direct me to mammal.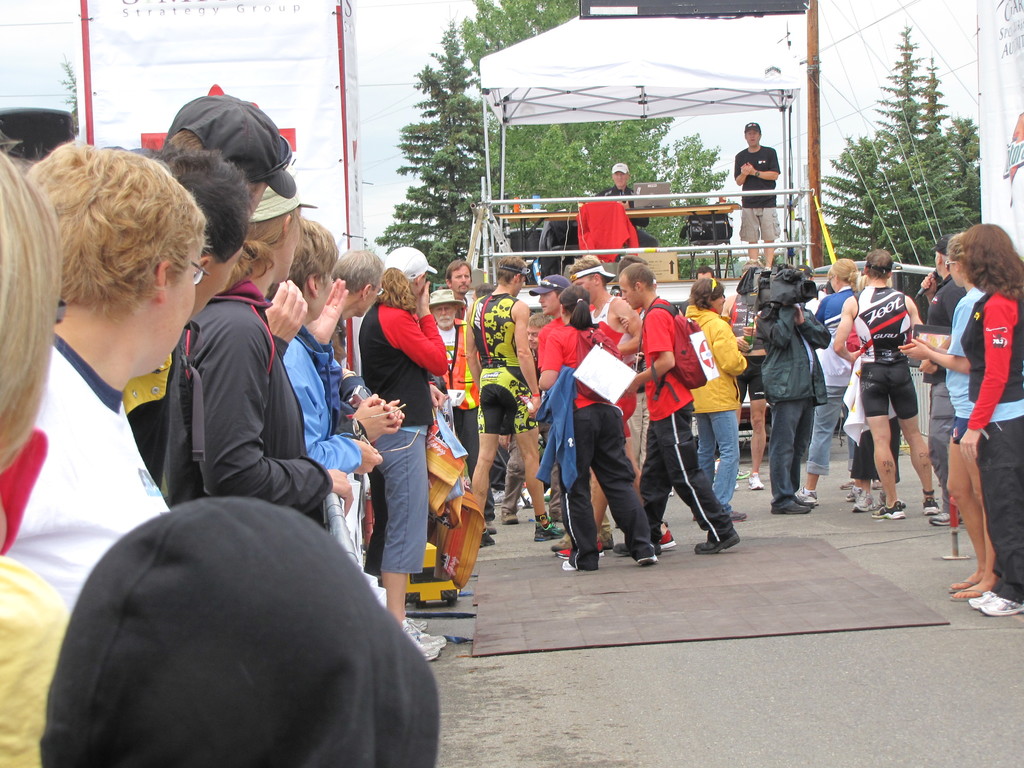
Direction: 761, 265, 831, 516.
